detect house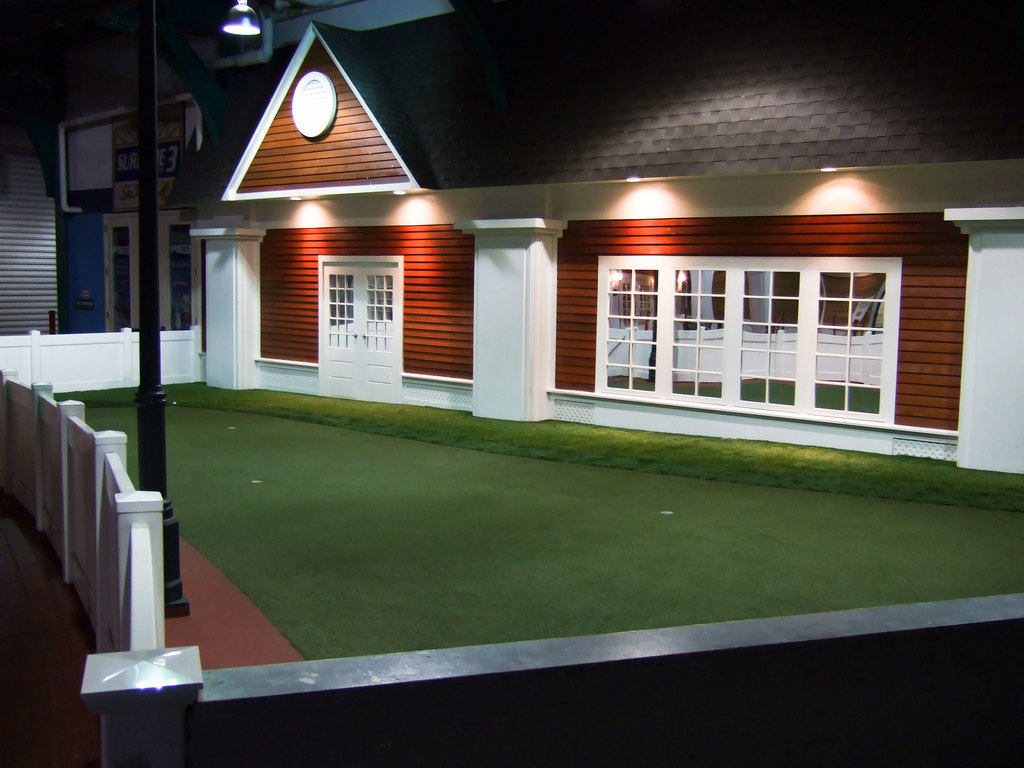
l=164, t=0, r=1023, b=473
